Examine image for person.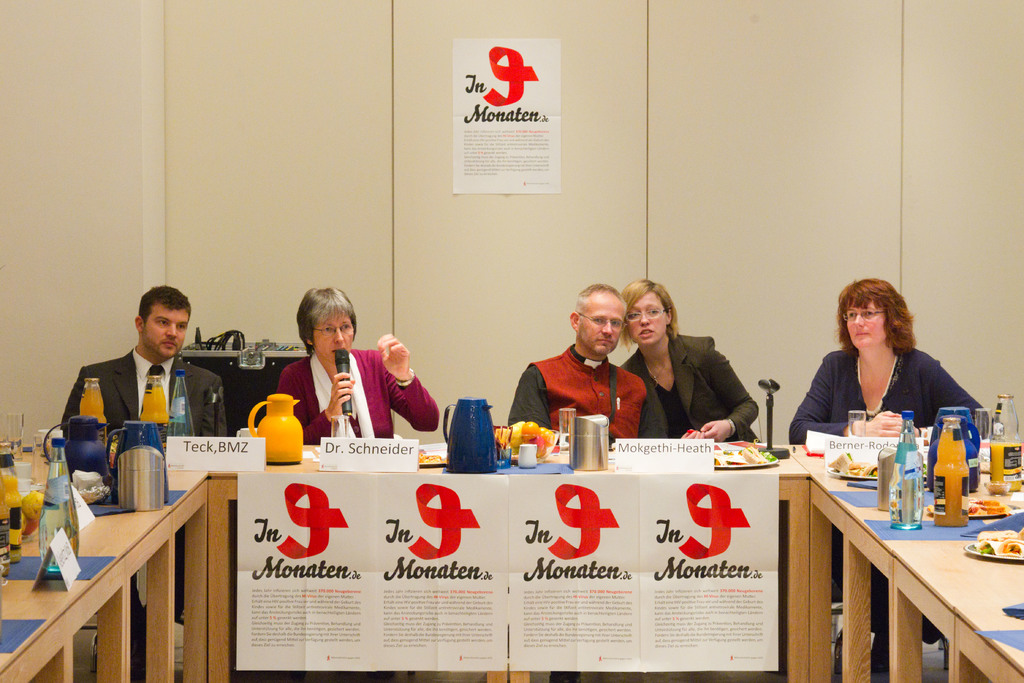
Examination result: [left=509, top=284, right=649, bottom=438].
